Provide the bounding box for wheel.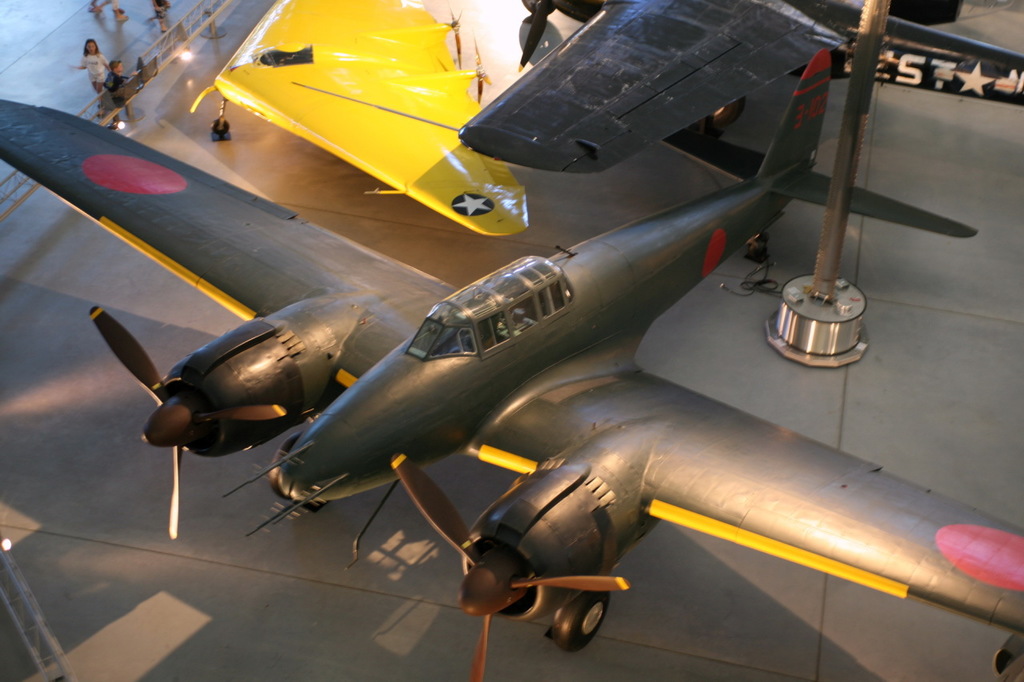
x1=212 y1=118 x2=230 y2=134.
